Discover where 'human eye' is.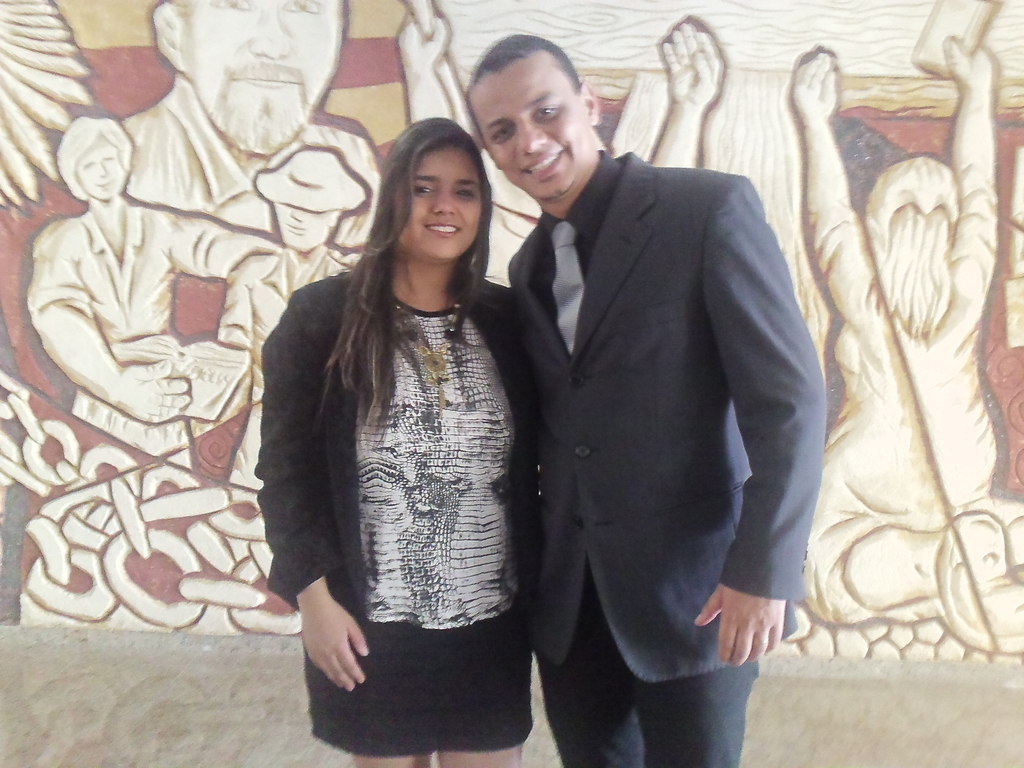
Discovered at x1=83, y1=160, x2=95, y2=169.
